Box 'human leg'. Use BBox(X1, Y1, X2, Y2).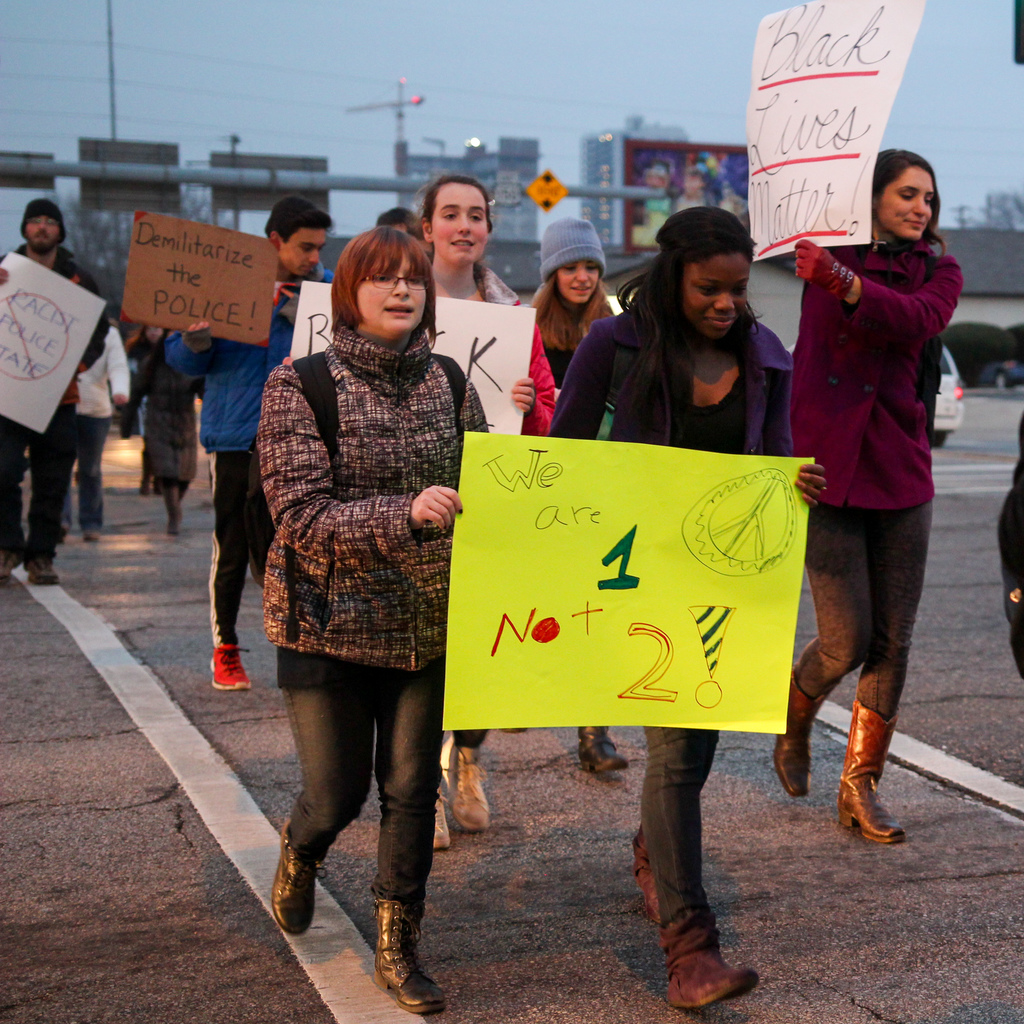
BBox(211, 440, 249, 690).
